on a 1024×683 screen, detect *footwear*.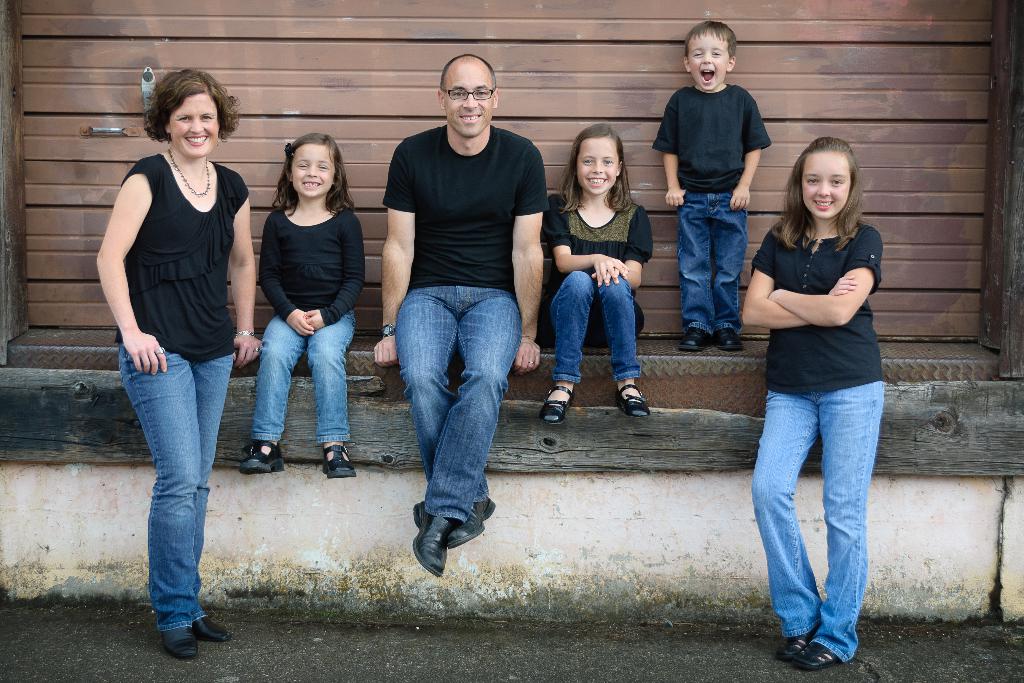
{"x1": 403, "y1": 502, "x2": 471, "y2": 583}.
